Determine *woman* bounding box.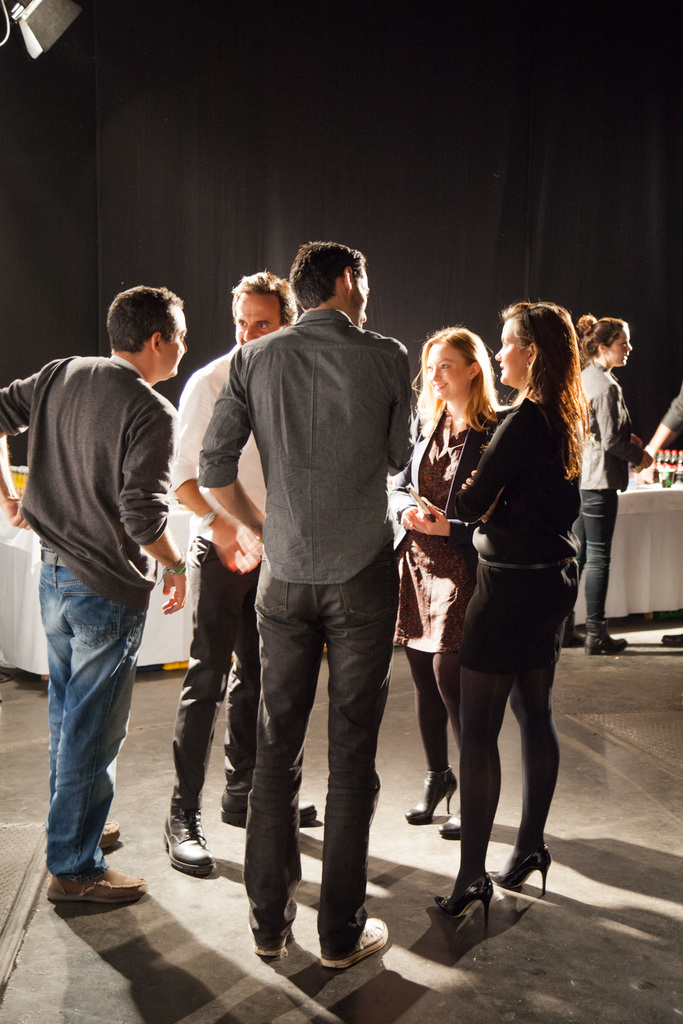
Determined: crop(391, 326, 507, 830).
